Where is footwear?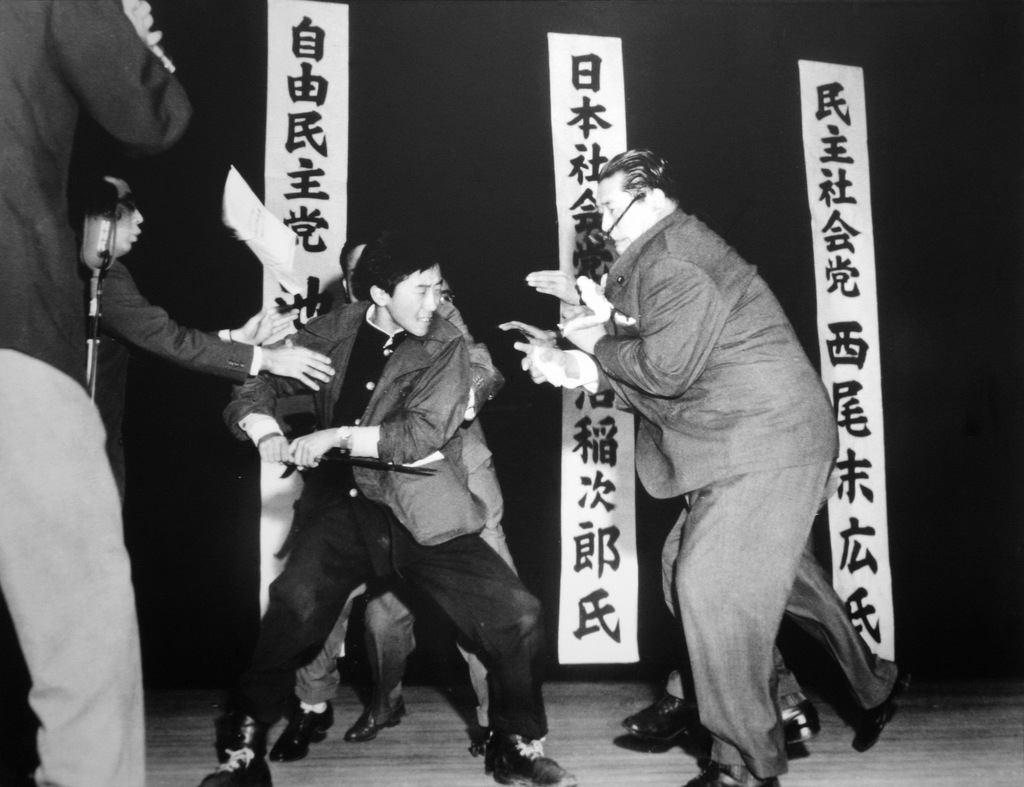
<box>855,661,912,751</box>.
